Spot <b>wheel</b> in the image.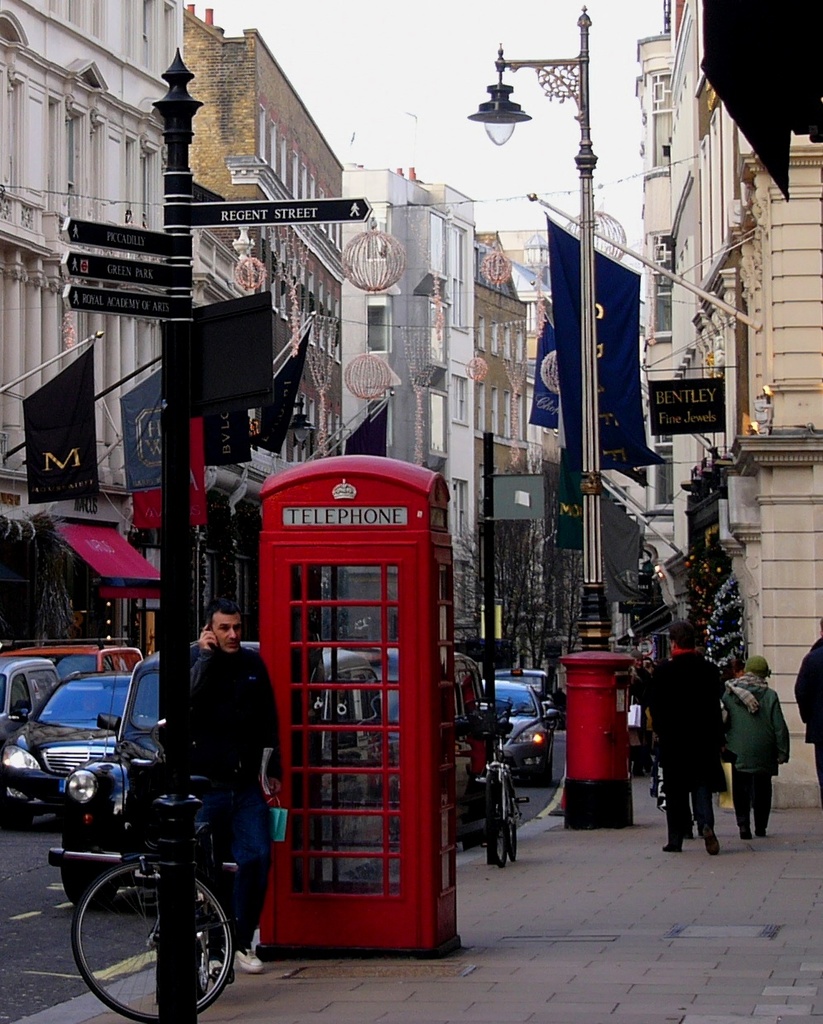
<b>wheel</b> found at x1=511, y1=783, x2=520, y2=866.
